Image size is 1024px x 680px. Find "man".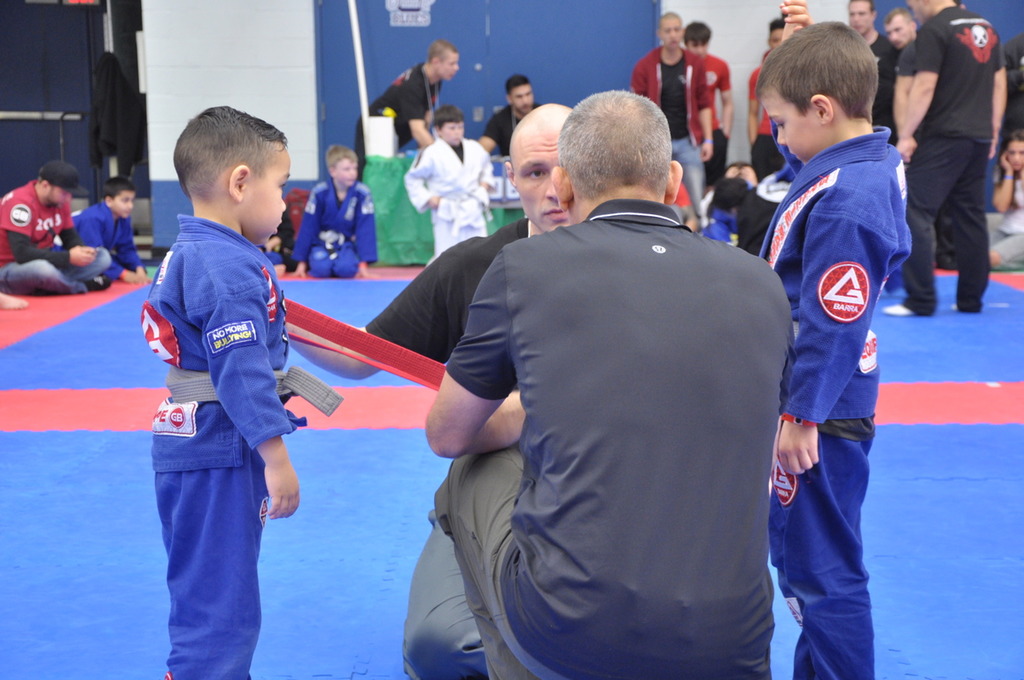
bbox=[281, 105, 591, 679].
